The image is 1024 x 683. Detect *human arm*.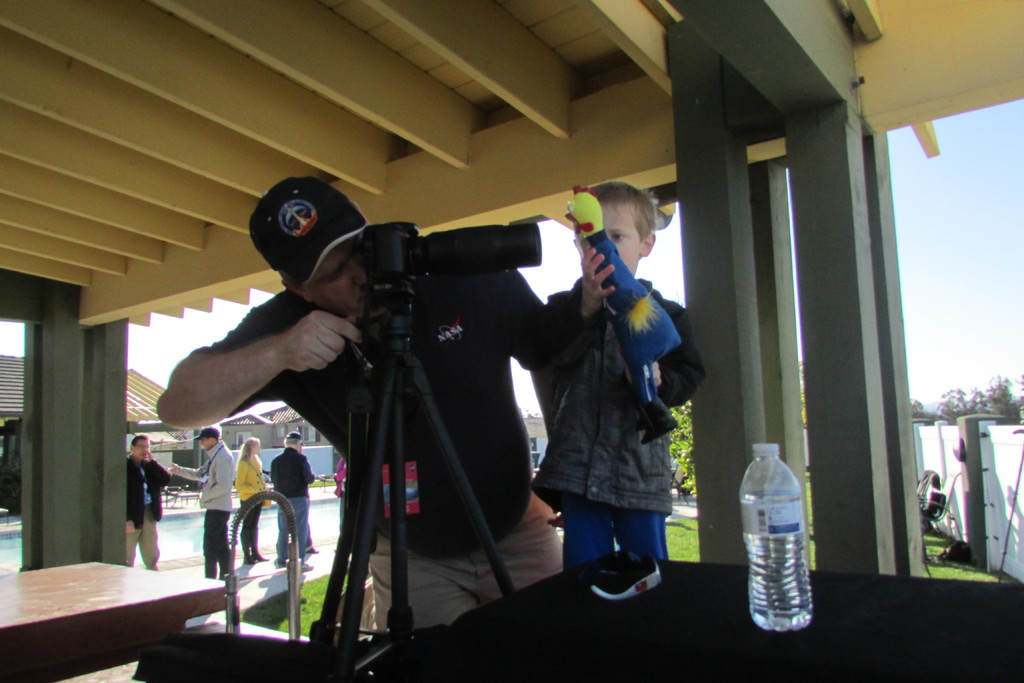
Detection: bbox=(660, 288, 710, 404).
